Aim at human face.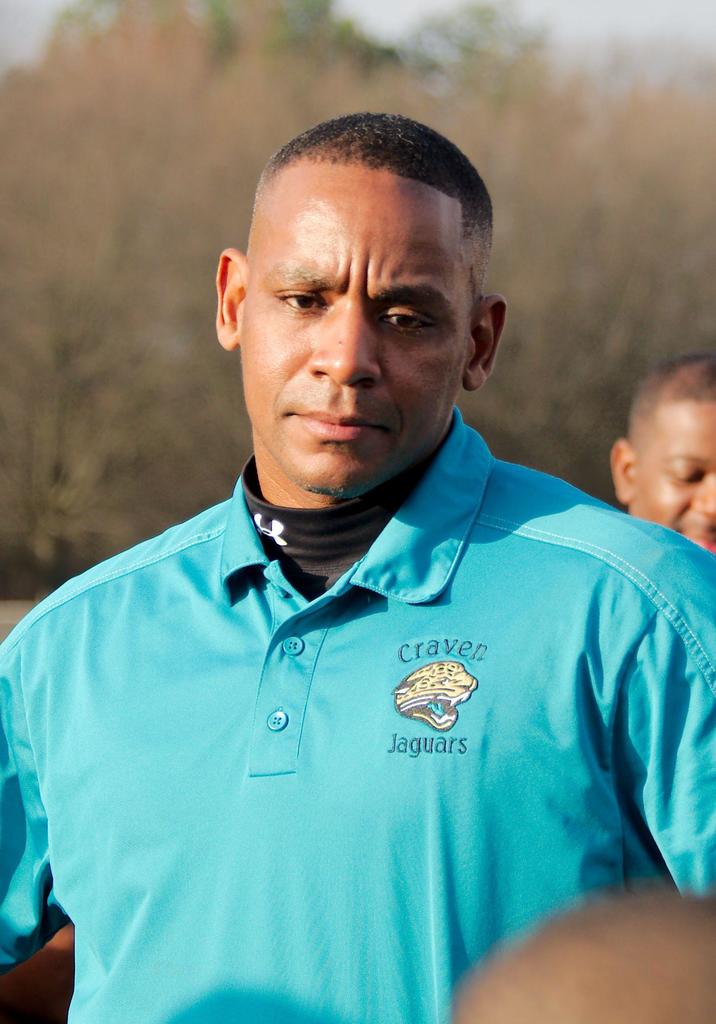
Aimed at [635,395,715,545].
